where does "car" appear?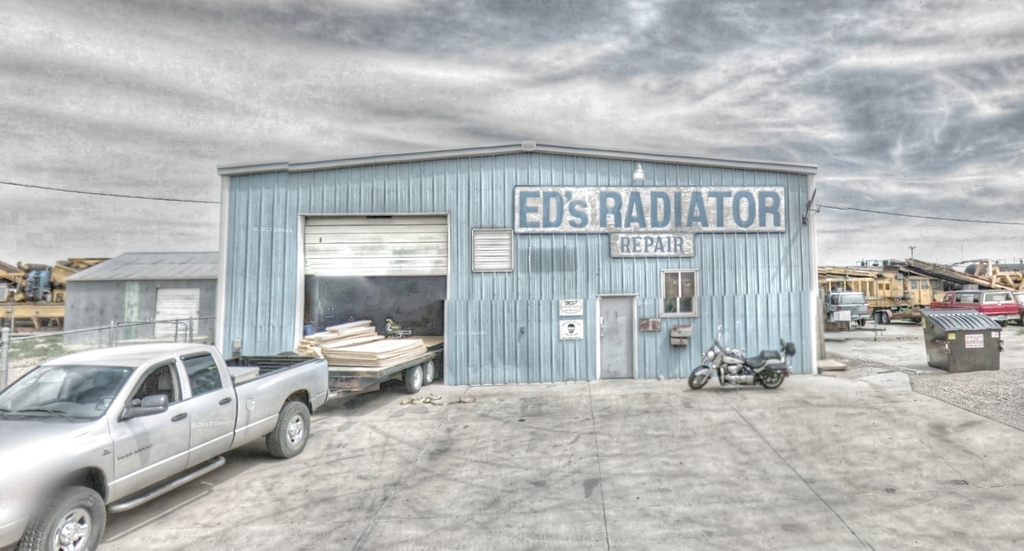
Appears at x1=828, y1=290, x2=870, y2=324.
